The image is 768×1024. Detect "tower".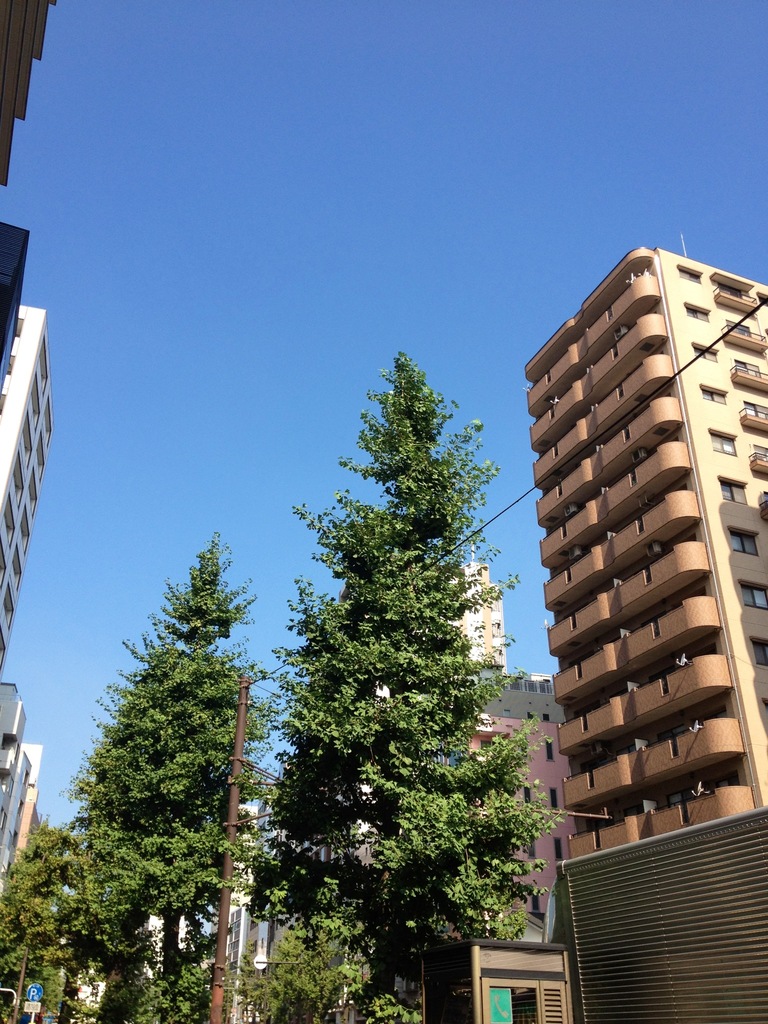
Detection: select_region(0, 685, 30, 904).
